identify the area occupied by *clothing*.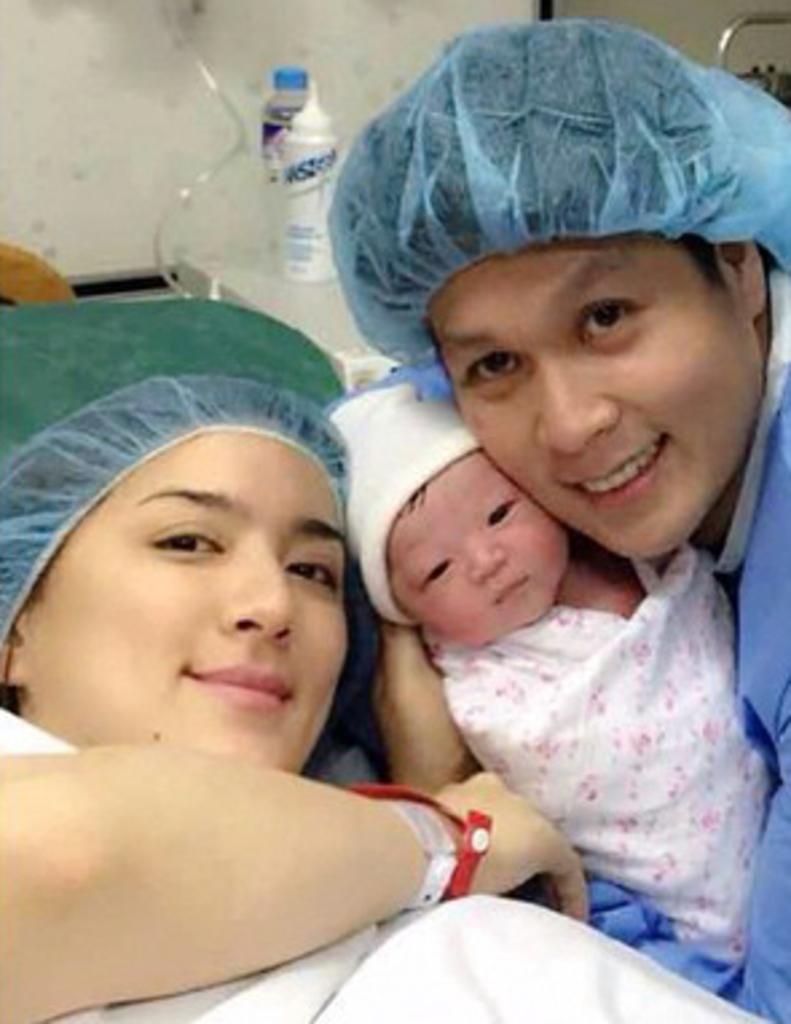
Area: BBox(536, 338, 788, 1021).
